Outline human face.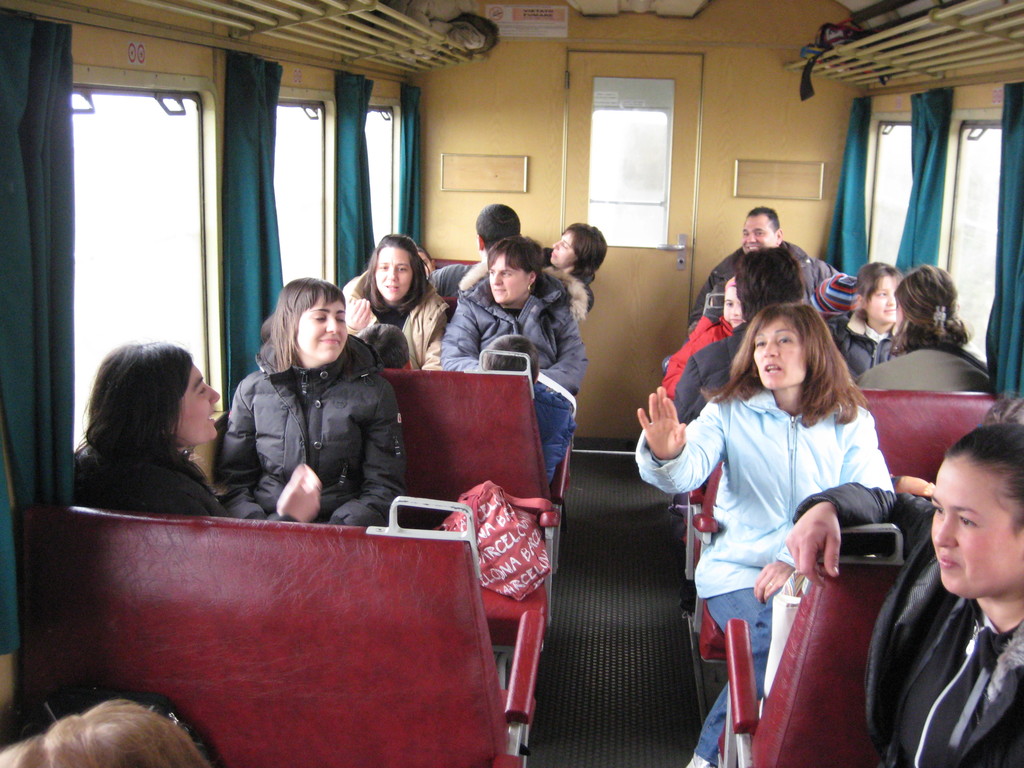
Outline: [x1=866, y1=276, x2=895, y2=321].
